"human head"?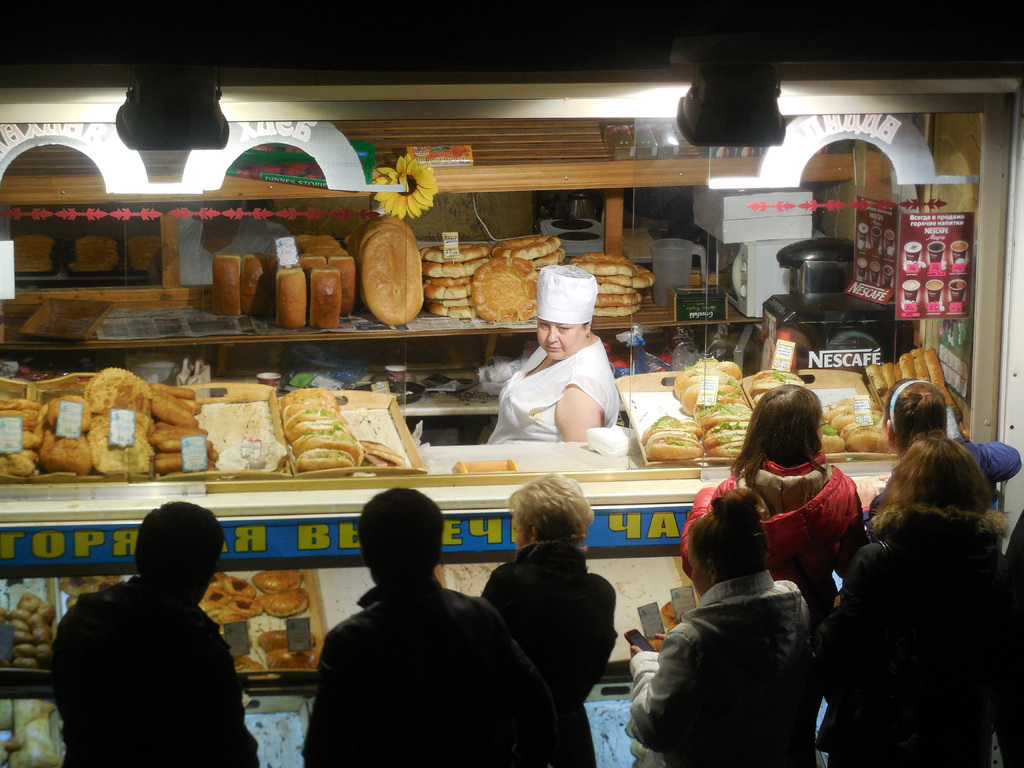
(x1=895, y1=435, x2=989, y2=514)
